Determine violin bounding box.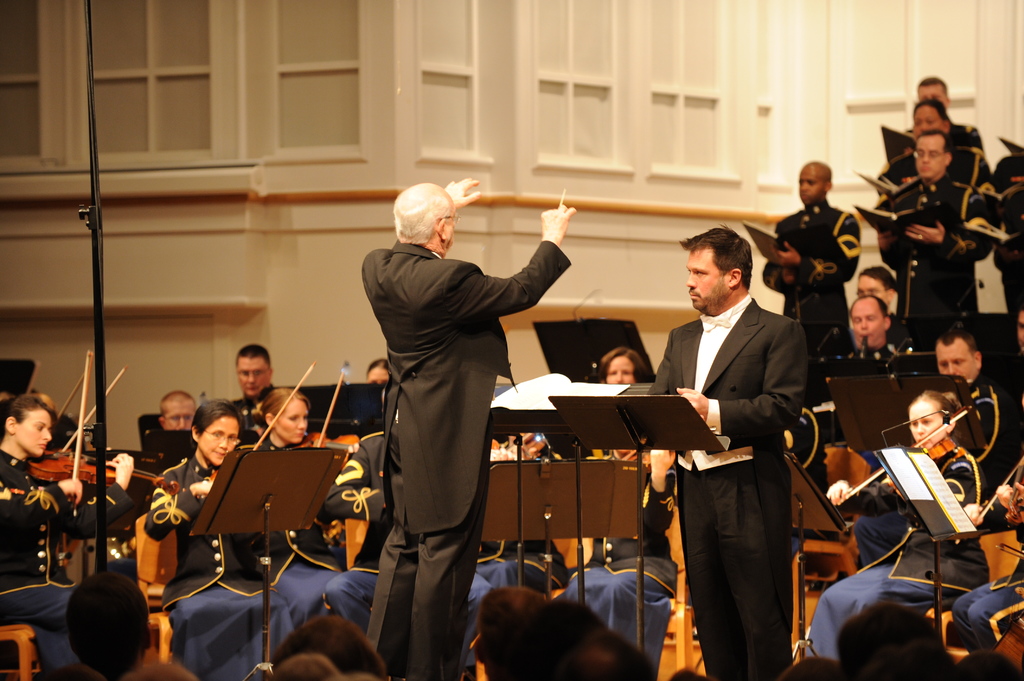
Determined: {"x1": 61, "y1": 359, "x2": 132, "y2": 451}.
